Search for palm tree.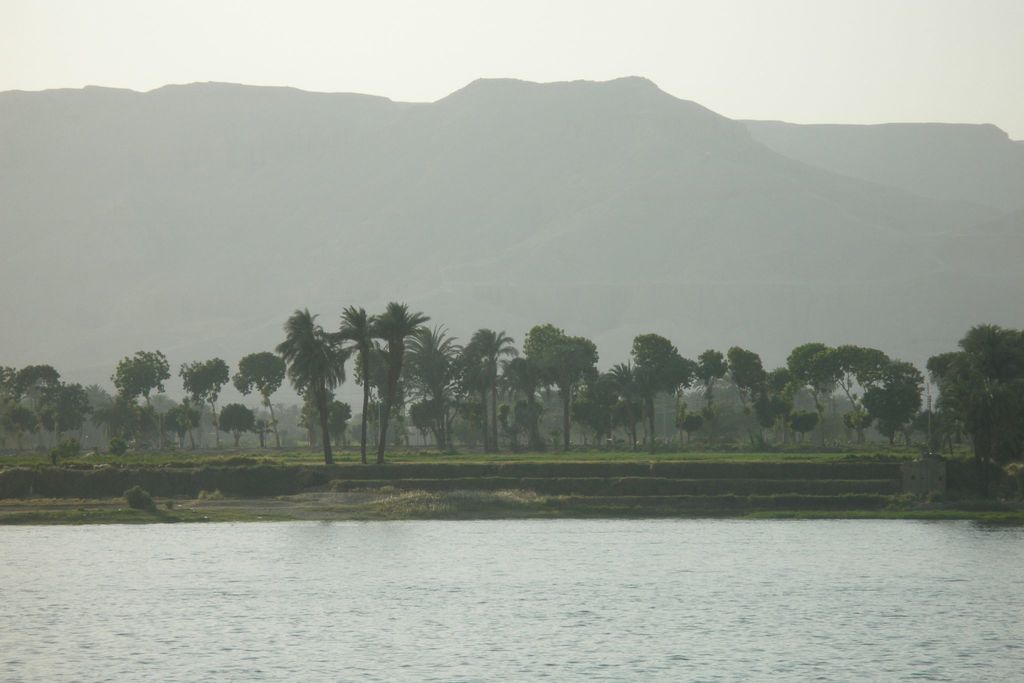
Found at (left=112, top=348, right=172, bottom=458).
